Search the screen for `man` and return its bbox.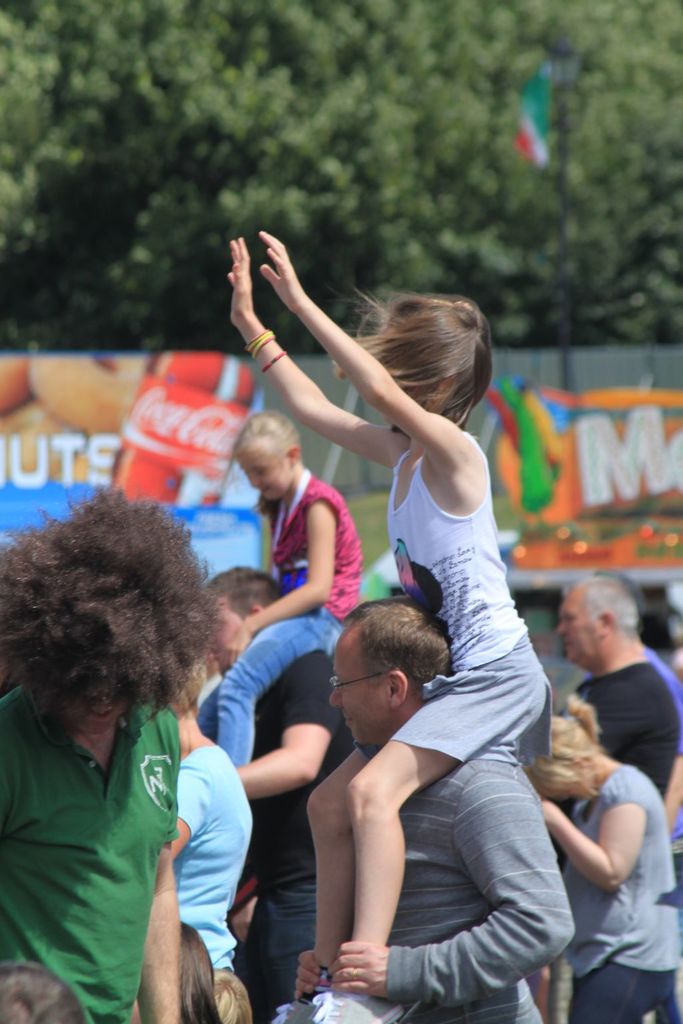
Found: [x1=294, y1=599, x2=576, y2=1023].
